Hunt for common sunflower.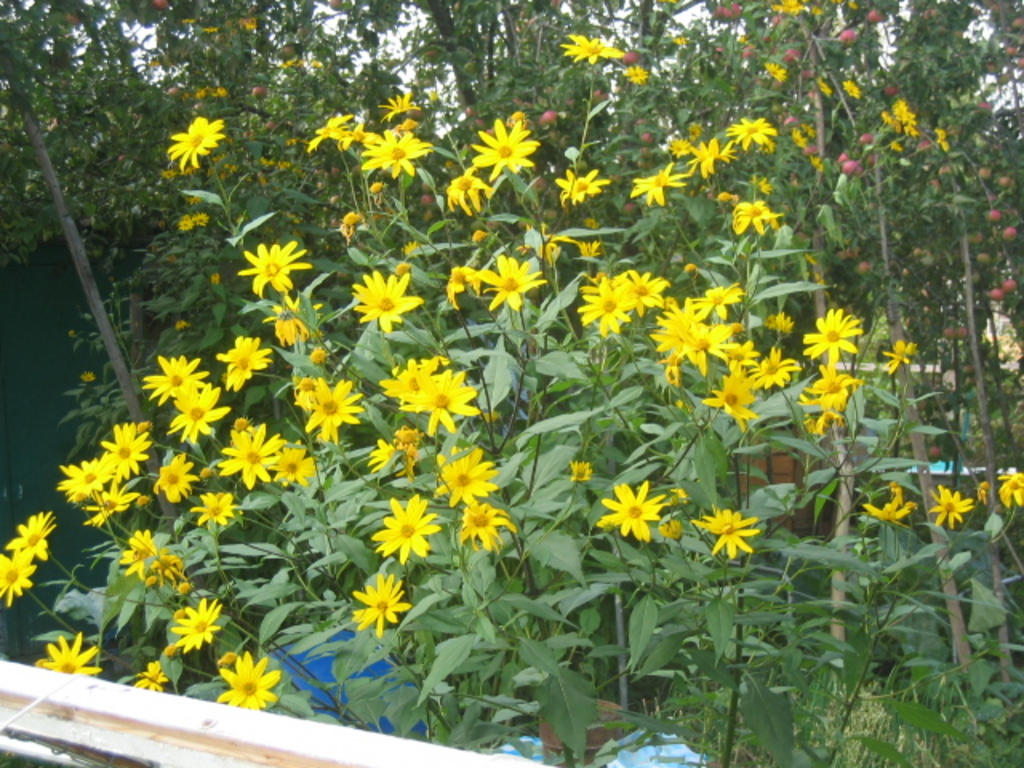
Hunted down at box(352, 128, 434, 176).
